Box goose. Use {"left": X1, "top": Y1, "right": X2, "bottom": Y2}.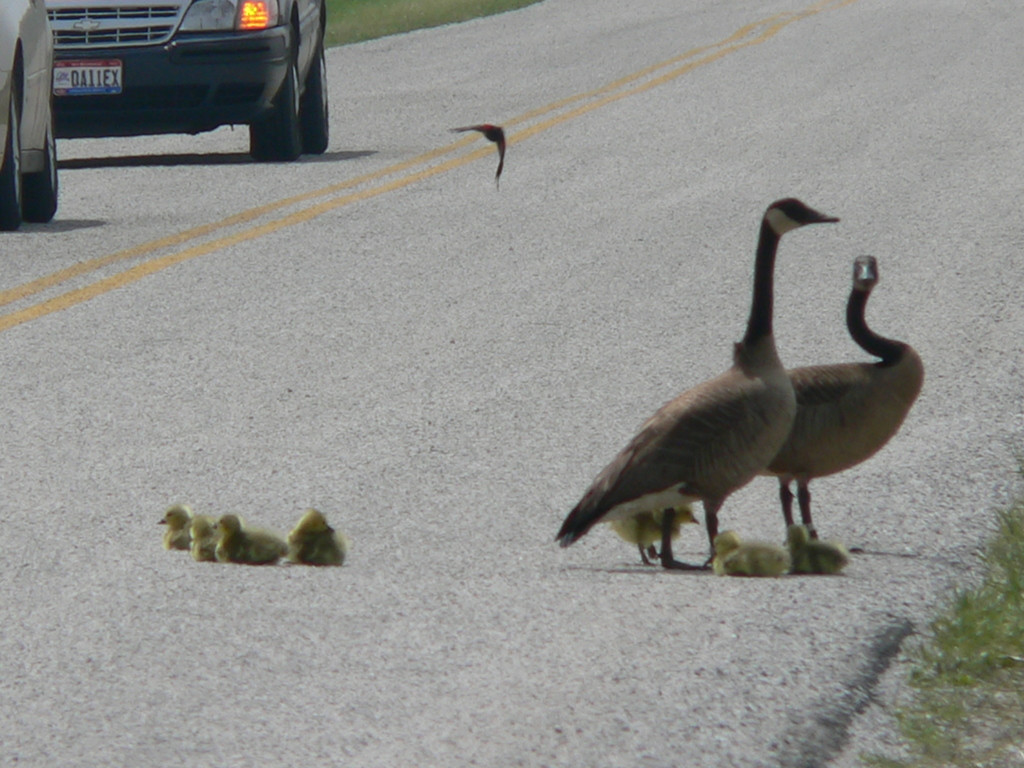
{"left": 154, "top": 513, "right": 345, "bottom": 563}.
